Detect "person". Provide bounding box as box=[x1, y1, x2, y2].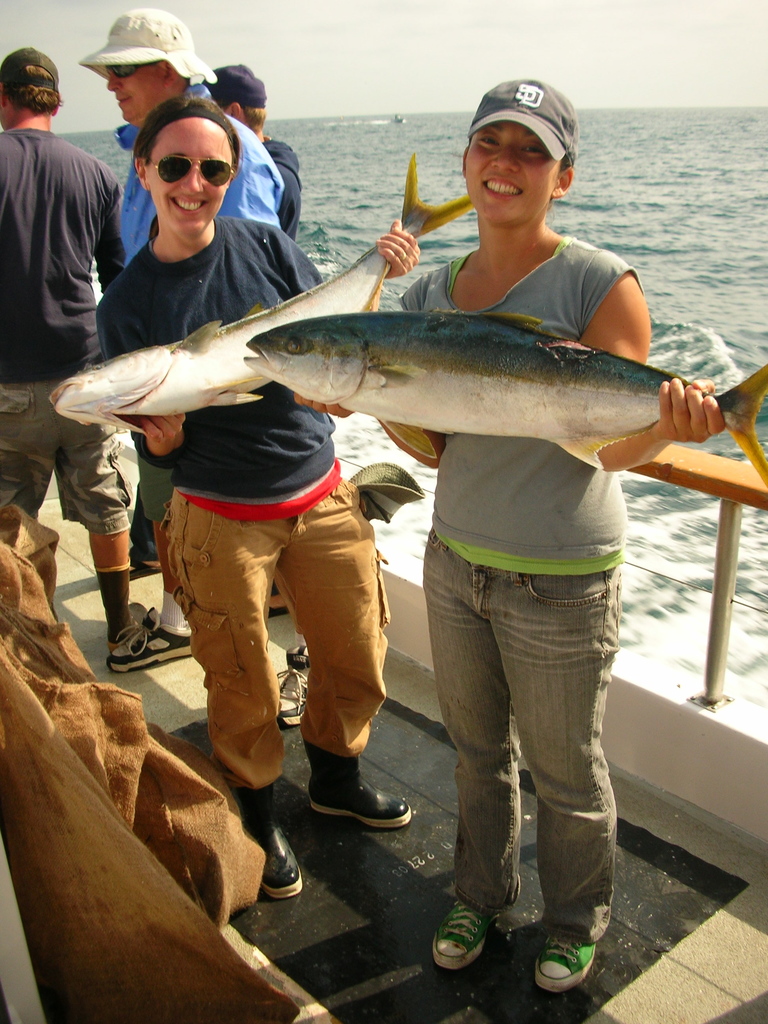
box=[210, 67, 315, 225].
